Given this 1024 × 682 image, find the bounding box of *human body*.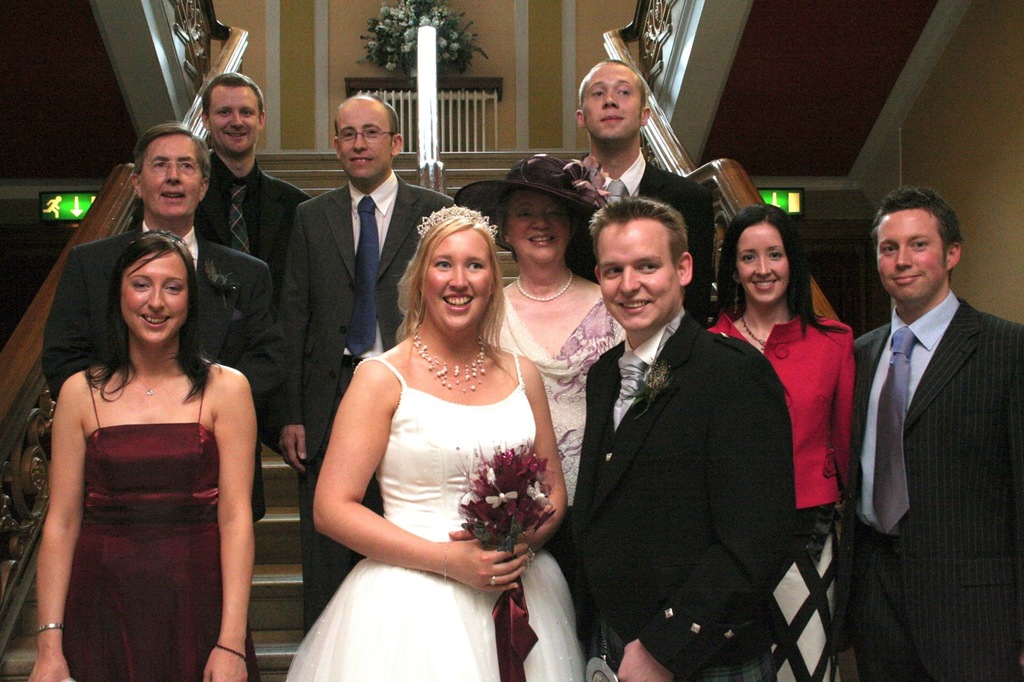
858, 180, 1022, 681.
